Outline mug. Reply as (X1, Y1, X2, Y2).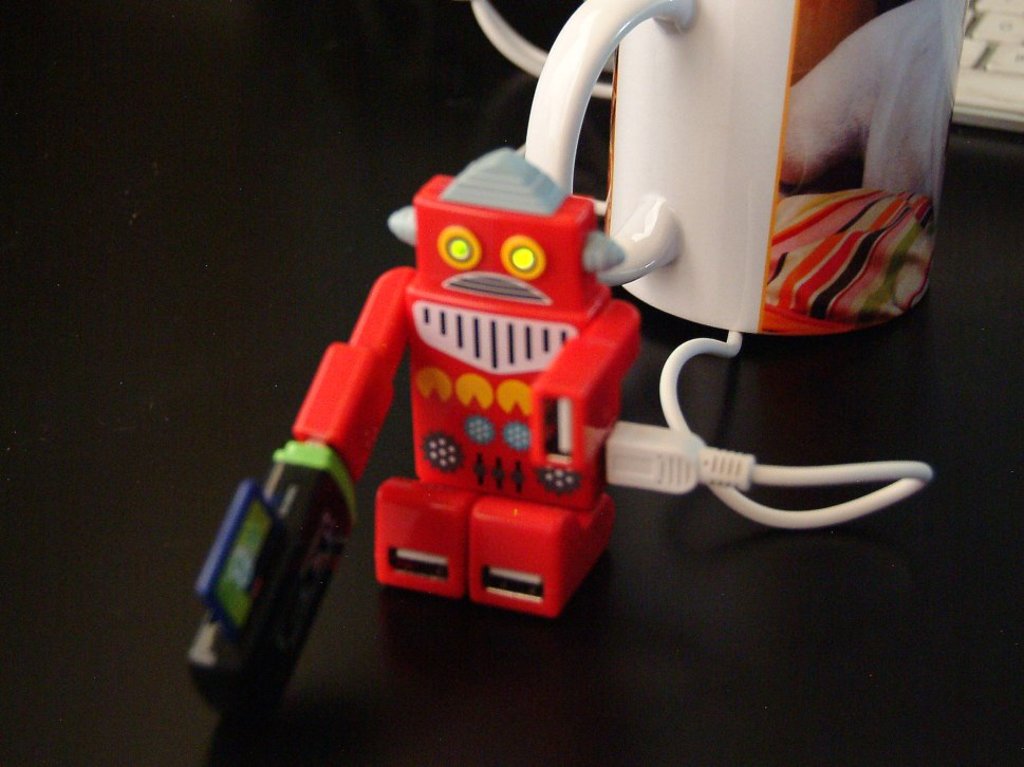
(522, 0, 967, 341).
